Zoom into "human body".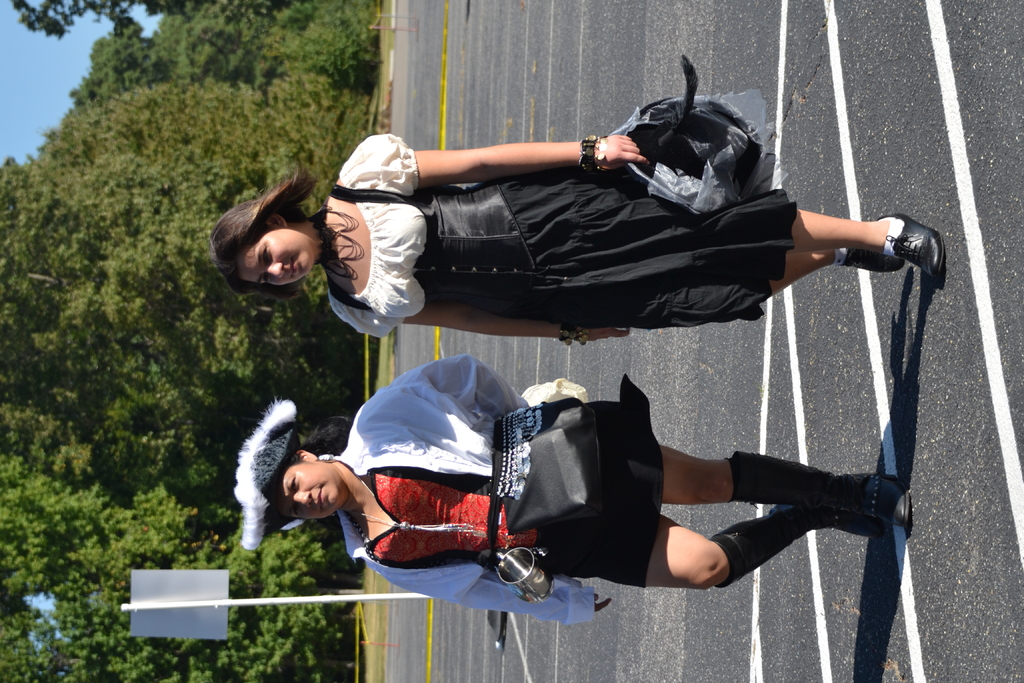
Zoom target: bbox=(233, 355, 913, 618).
